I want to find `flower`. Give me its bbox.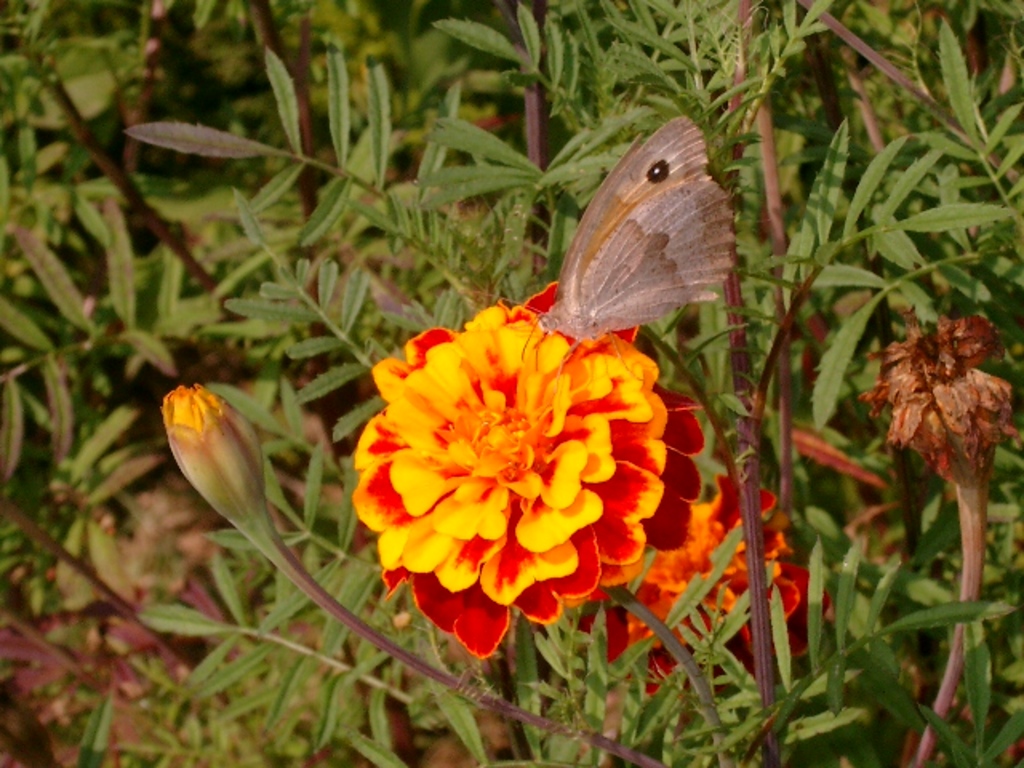
(346,282,710,659).
